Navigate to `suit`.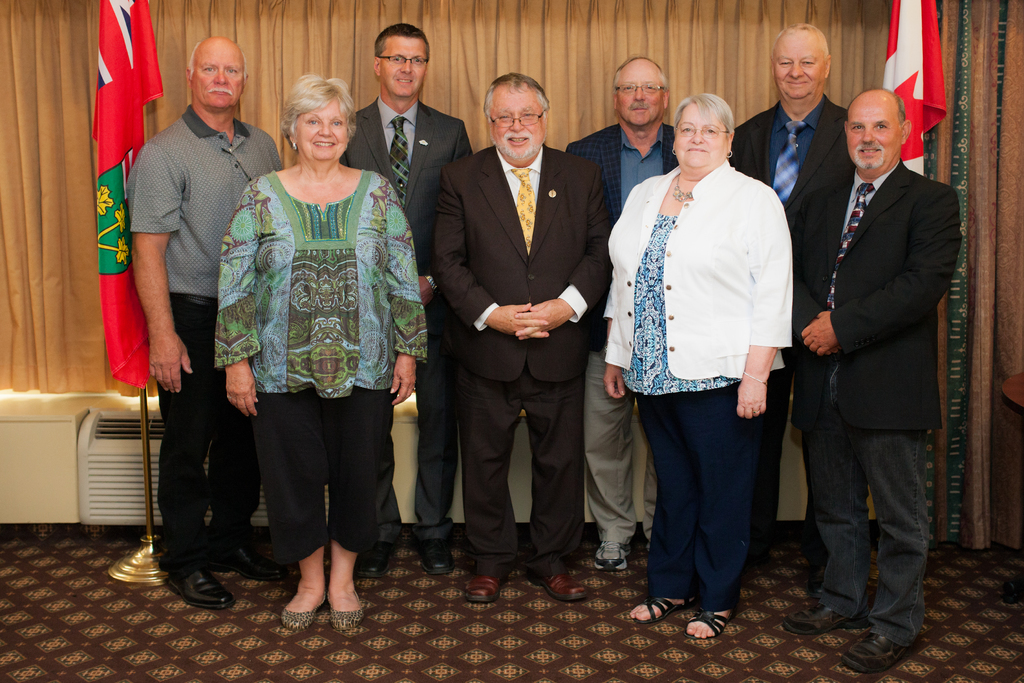
Navigation target: rect(345, 96, 476, 548).
